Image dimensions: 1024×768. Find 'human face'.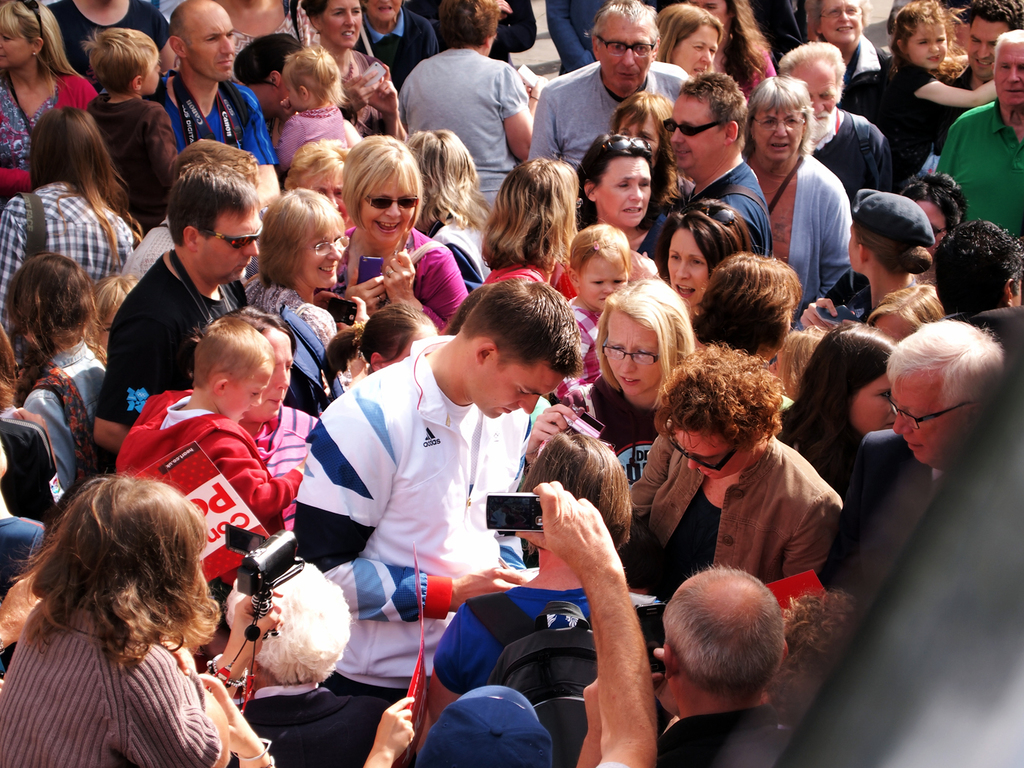
bbox=(851, 371, 892, 433).
